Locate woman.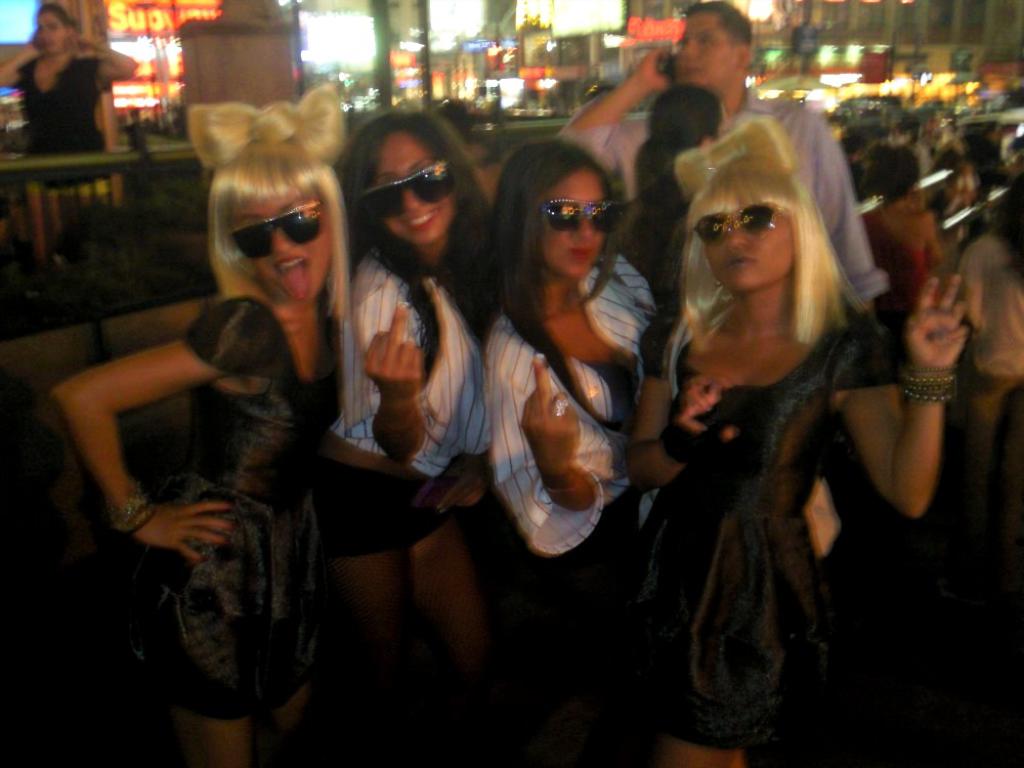
Bounding box: crop(0, 6, 140, 190).
